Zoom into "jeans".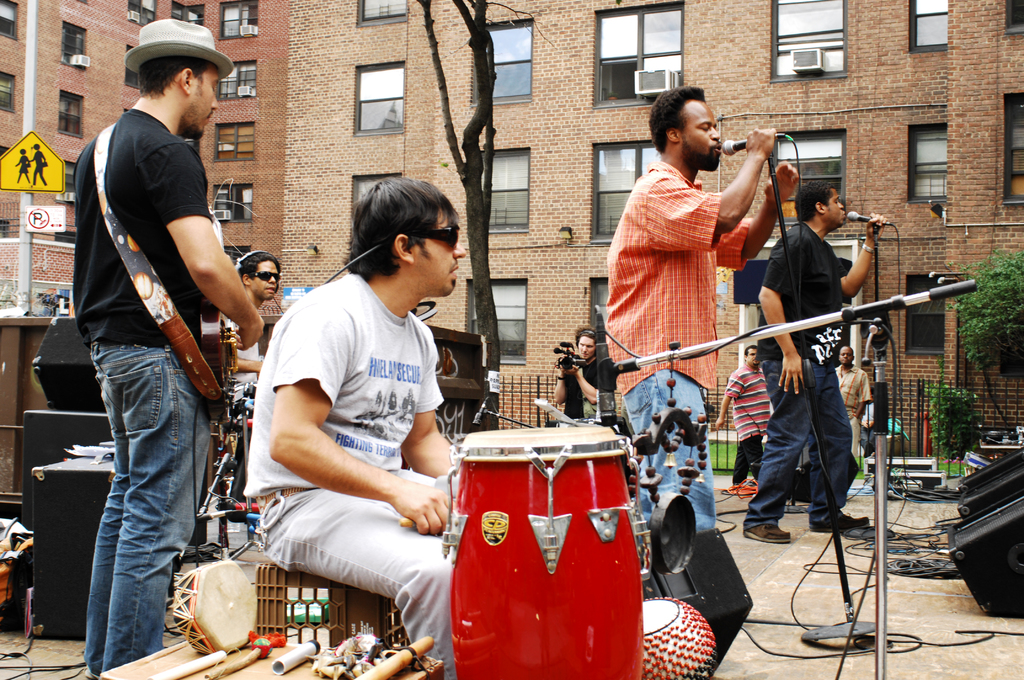
Zoom target: detection(87, 341, 214, 674).
